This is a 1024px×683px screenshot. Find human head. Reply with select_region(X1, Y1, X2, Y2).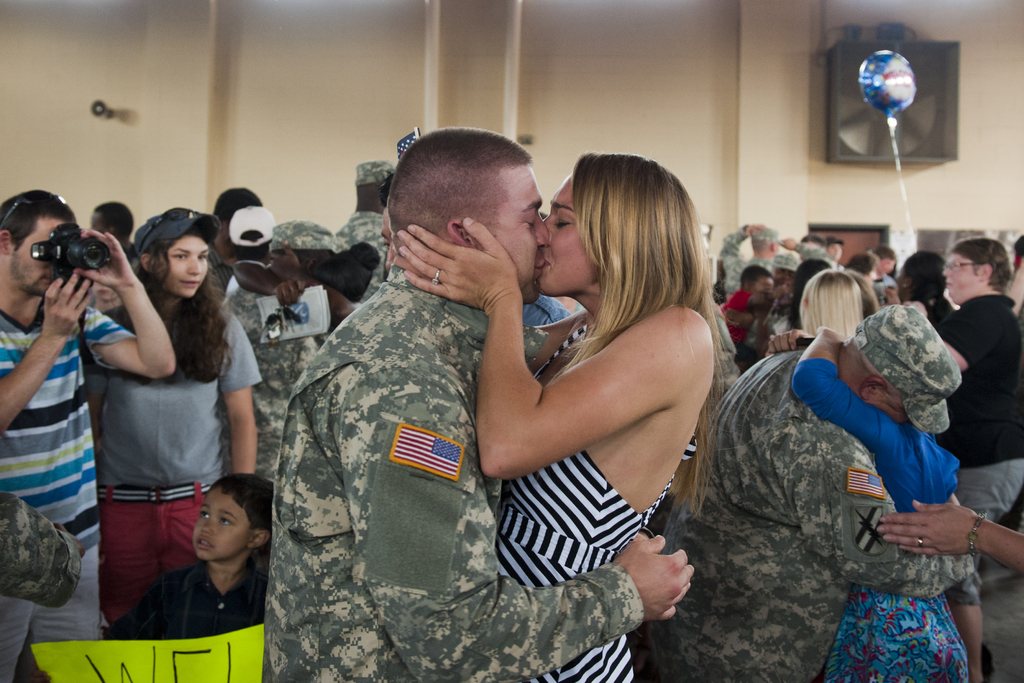
select_region(357, 171, 394, 208).
